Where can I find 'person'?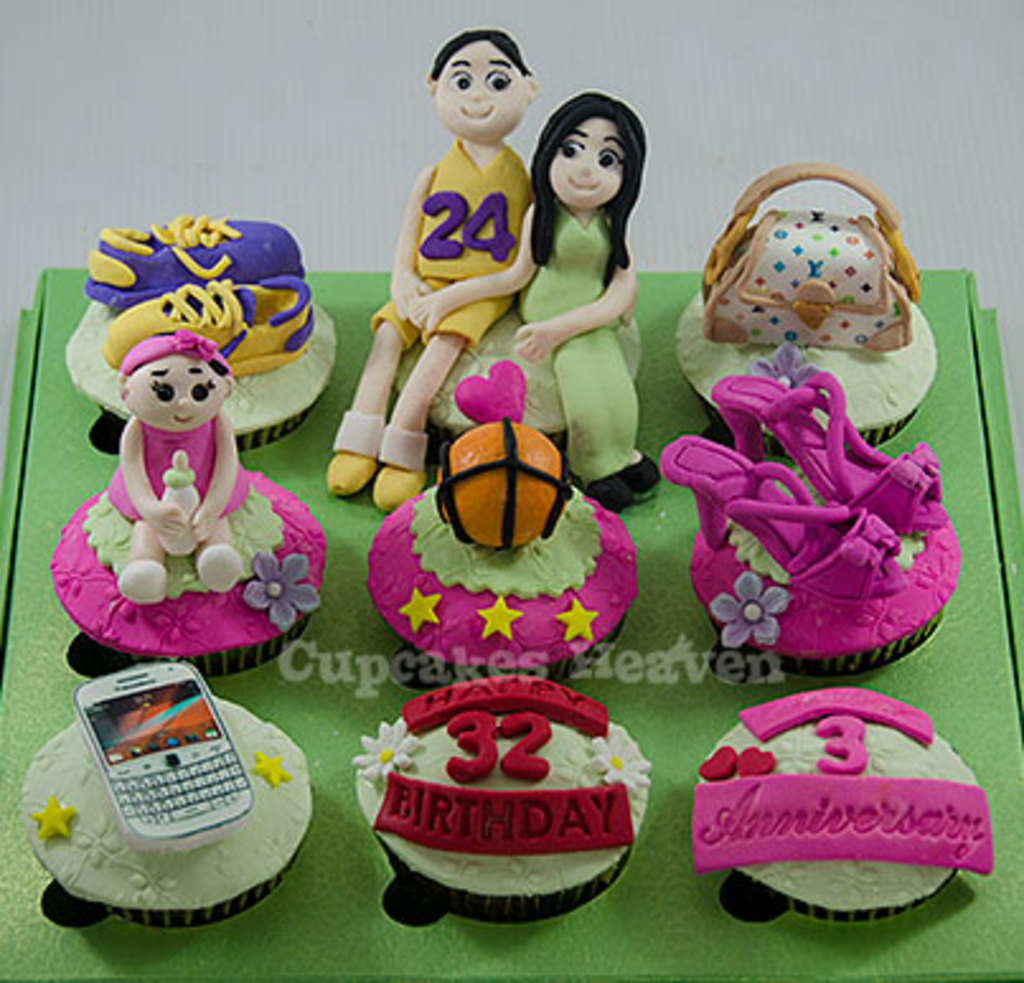
You can find it at l=508, t=71, r=656, b=488.
